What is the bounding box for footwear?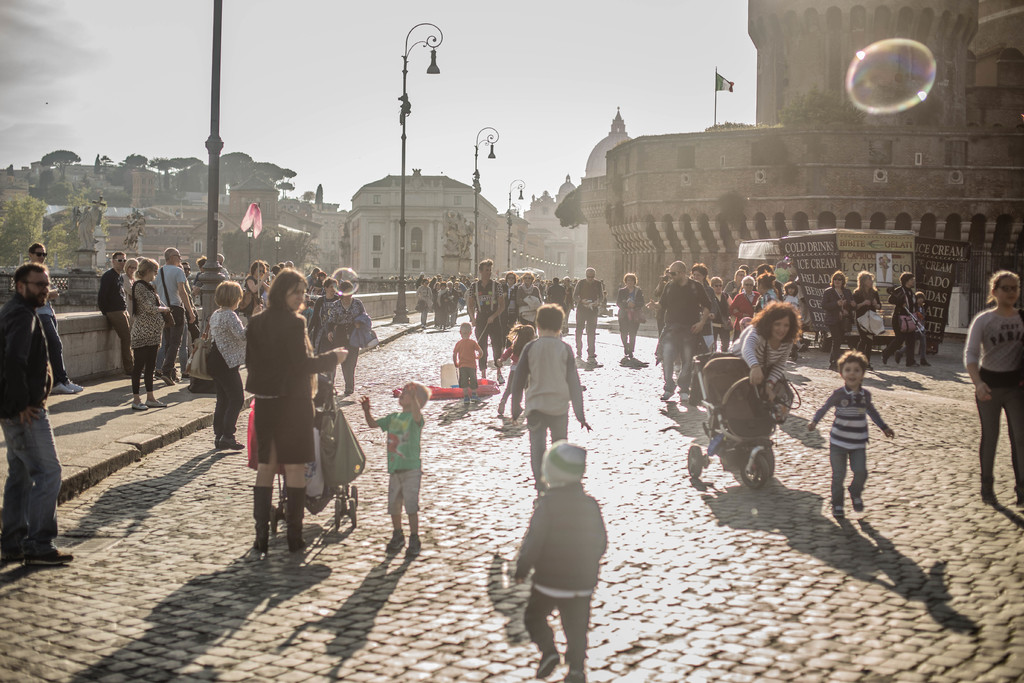
148/398/165/407.
